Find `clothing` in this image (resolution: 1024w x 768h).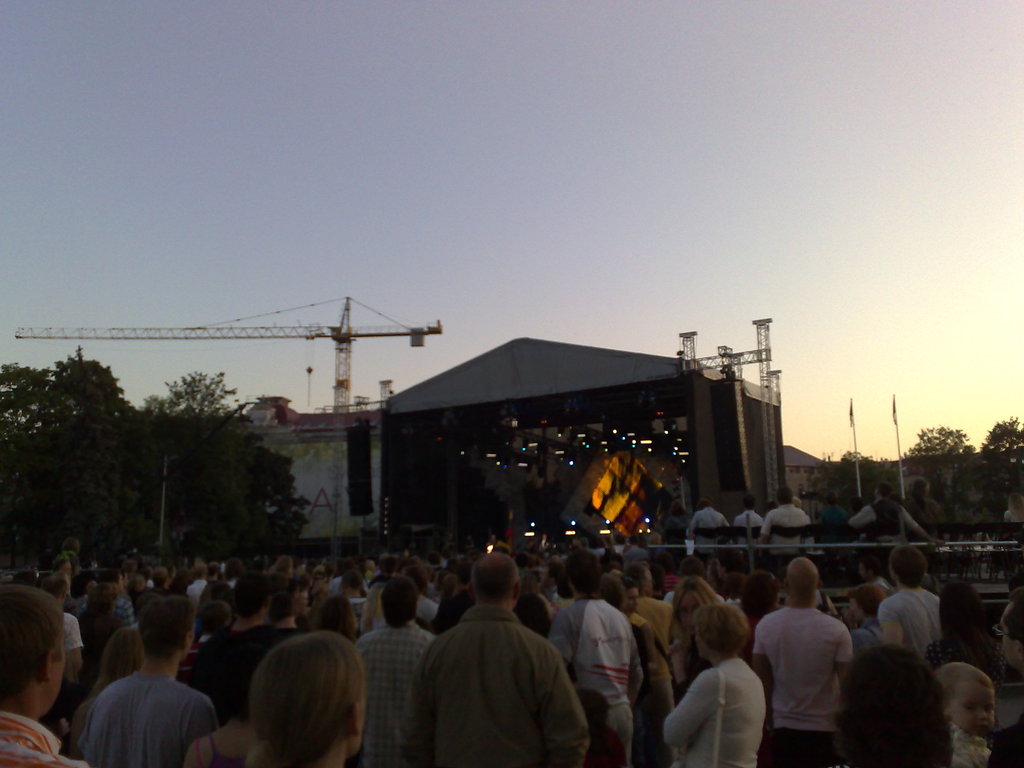
623/548/652/569.
